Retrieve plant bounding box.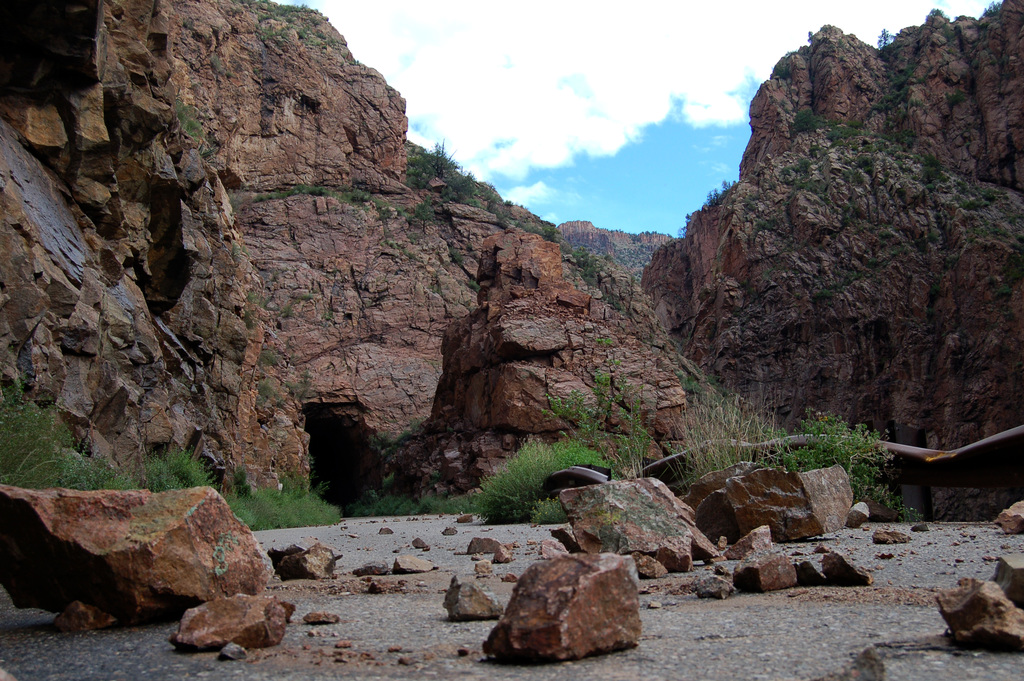
Bounding box: 210 51 227 83.
